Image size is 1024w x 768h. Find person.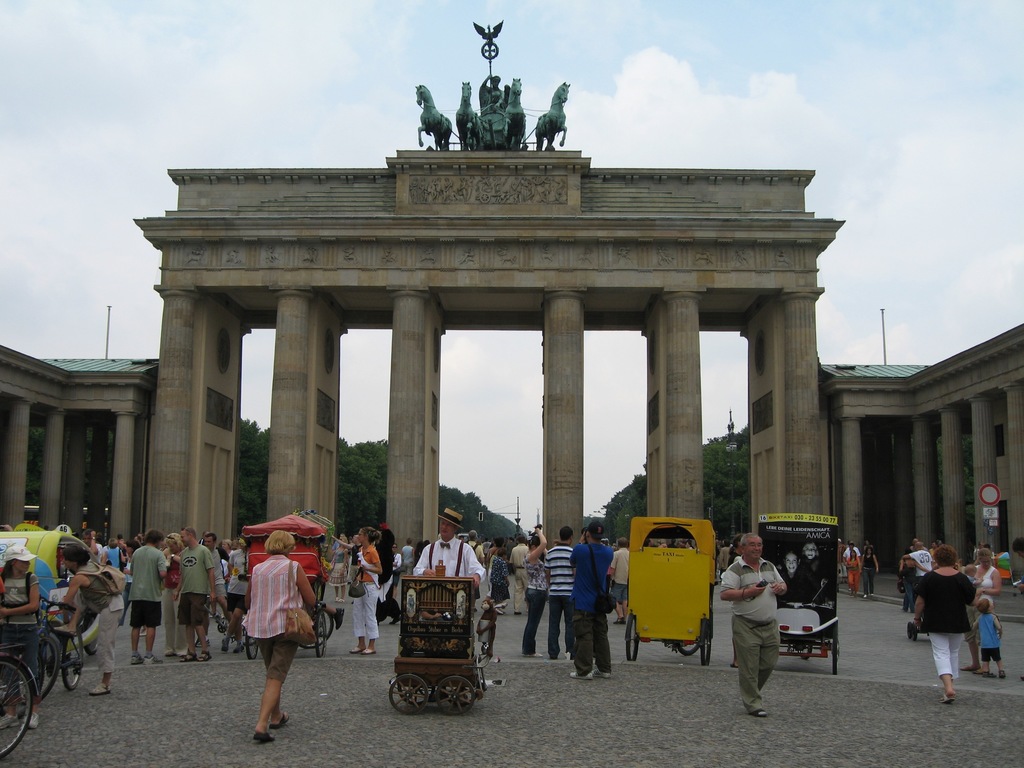
100,538,124,570.
